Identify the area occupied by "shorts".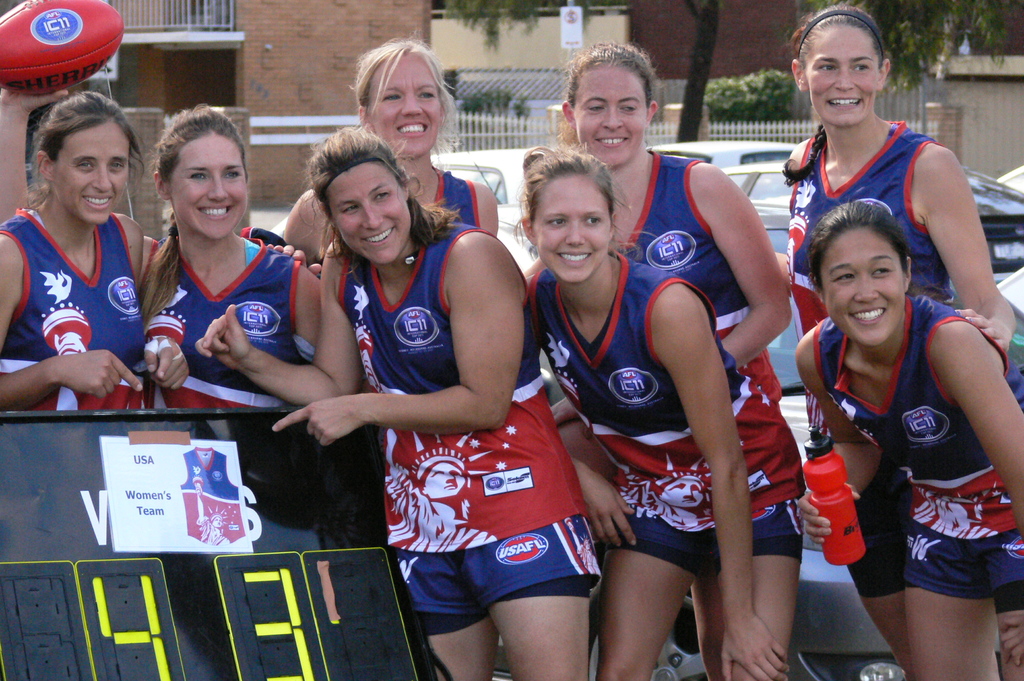
Area: (416, 577, 589, 638).
